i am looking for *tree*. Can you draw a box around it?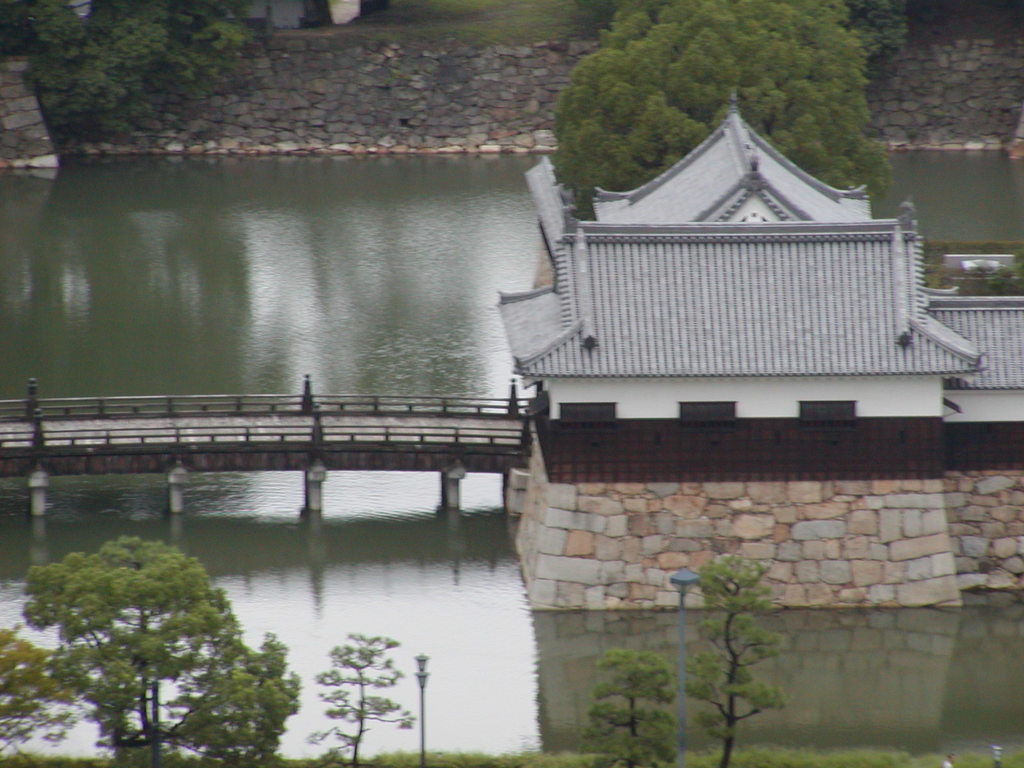
Sure, the bounding box is 316:622:412:767.
